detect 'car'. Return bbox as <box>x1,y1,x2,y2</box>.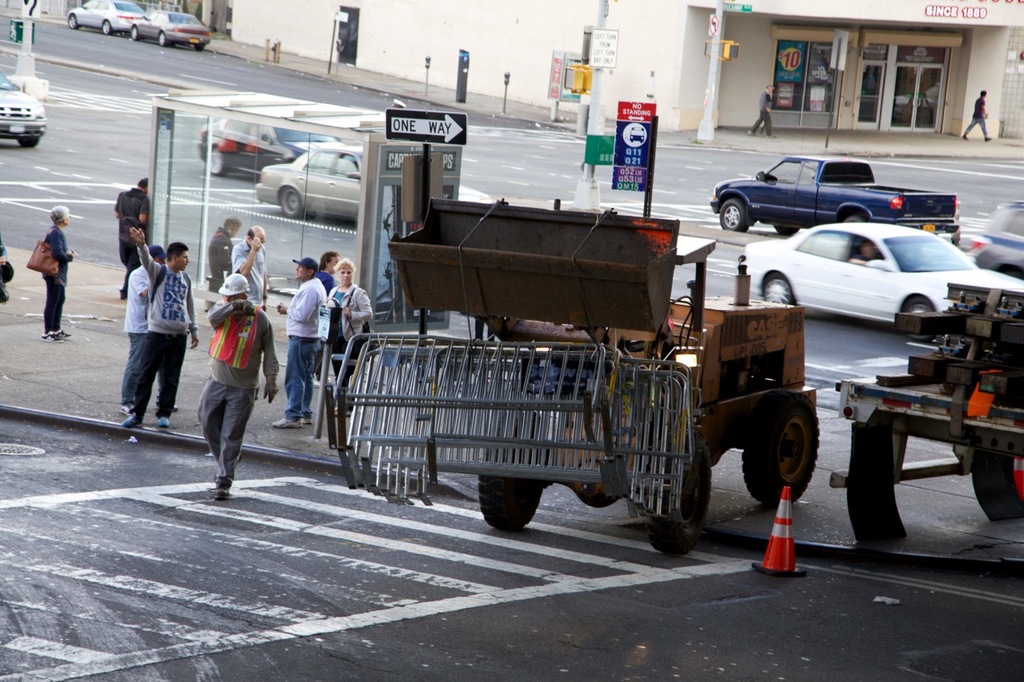
<box>718,146,934,233</box>.
